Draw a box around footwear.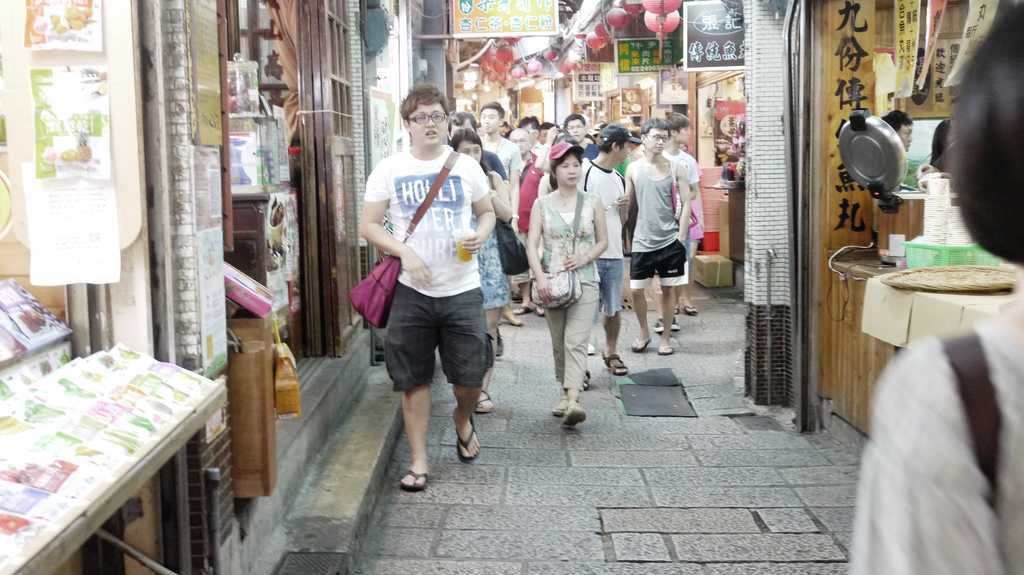
<box>532,302,547,320</box>.
